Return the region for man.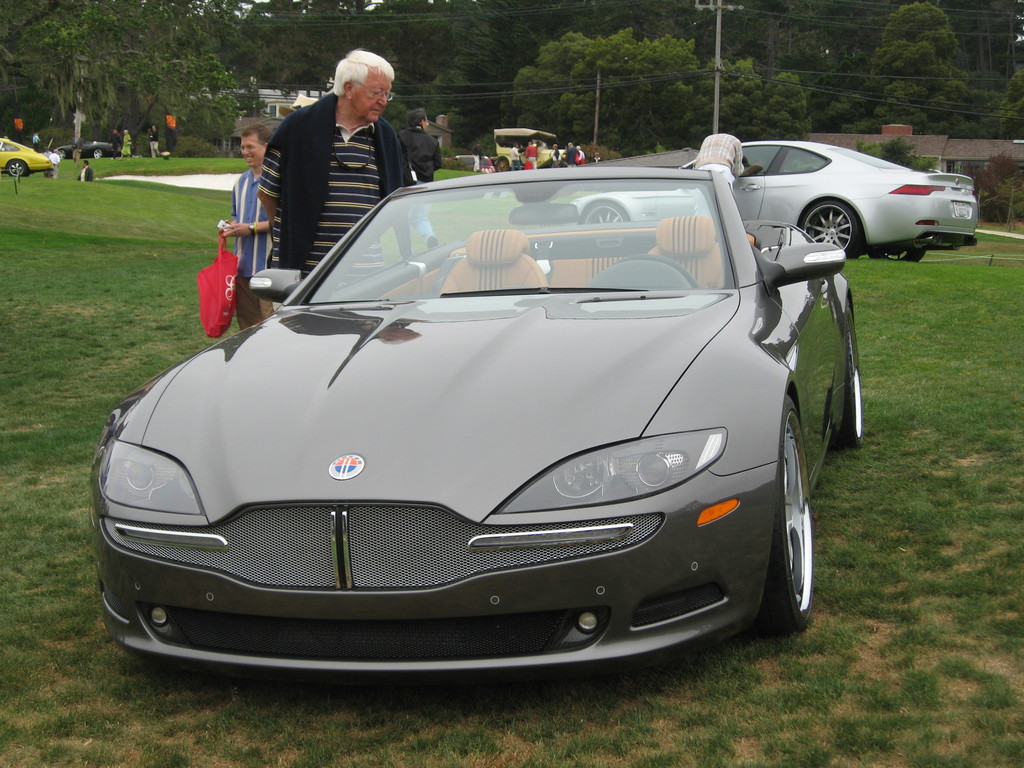
box(526, 141, 540, 169).
